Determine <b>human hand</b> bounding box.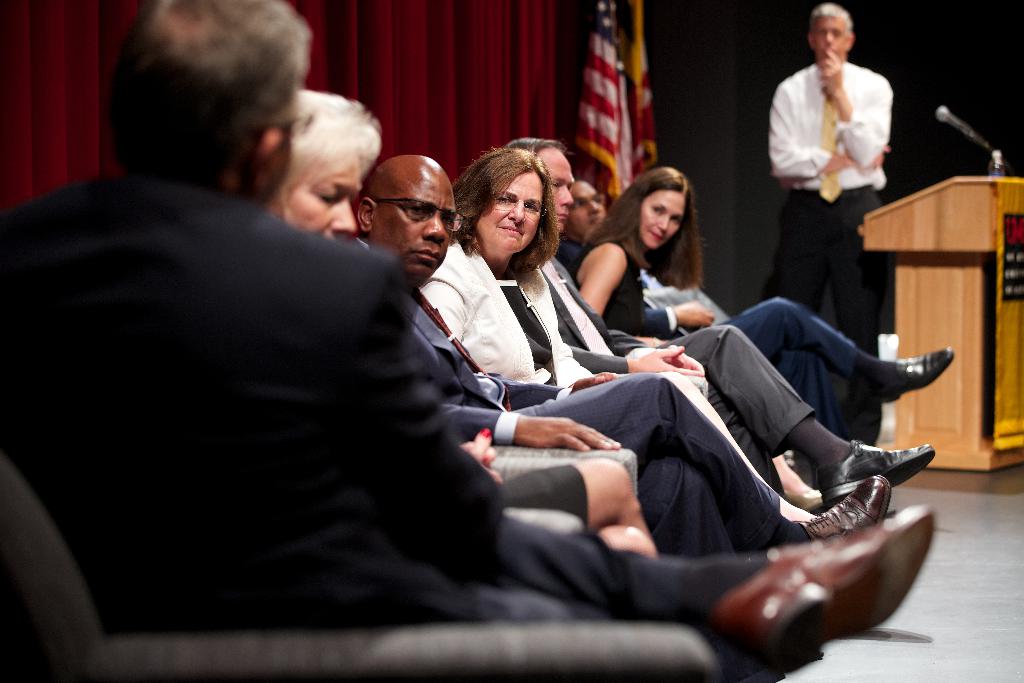
Determined: Rect(666, 345, 705, 372).
